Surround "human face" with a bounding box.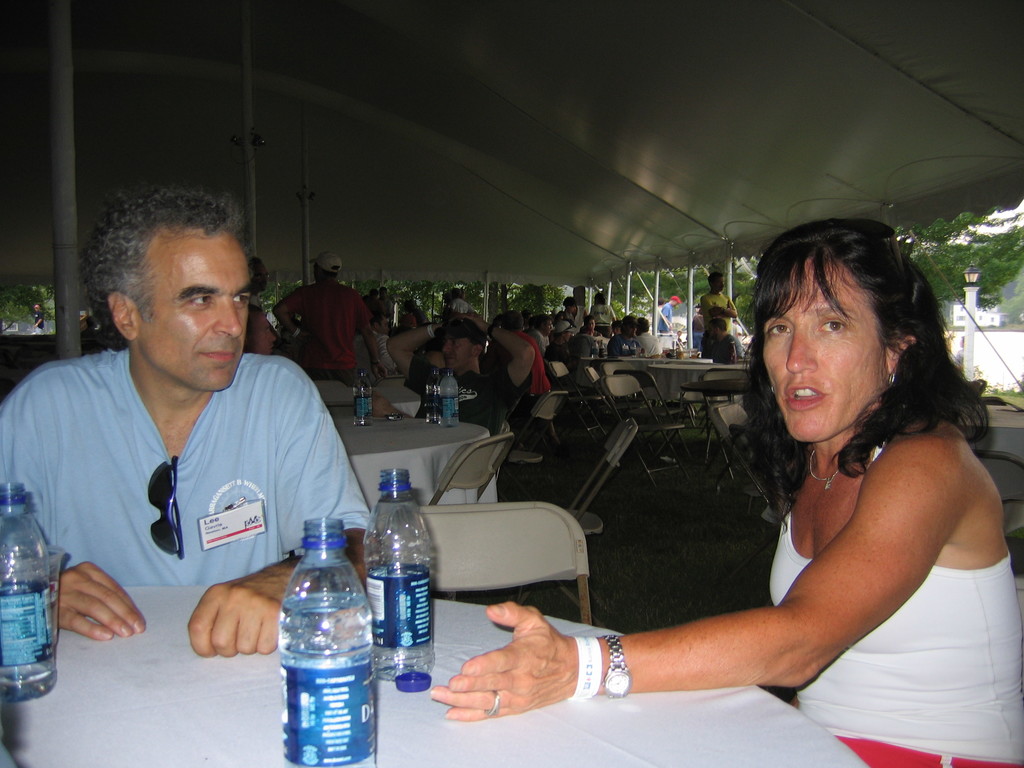
587,317,596,330.
